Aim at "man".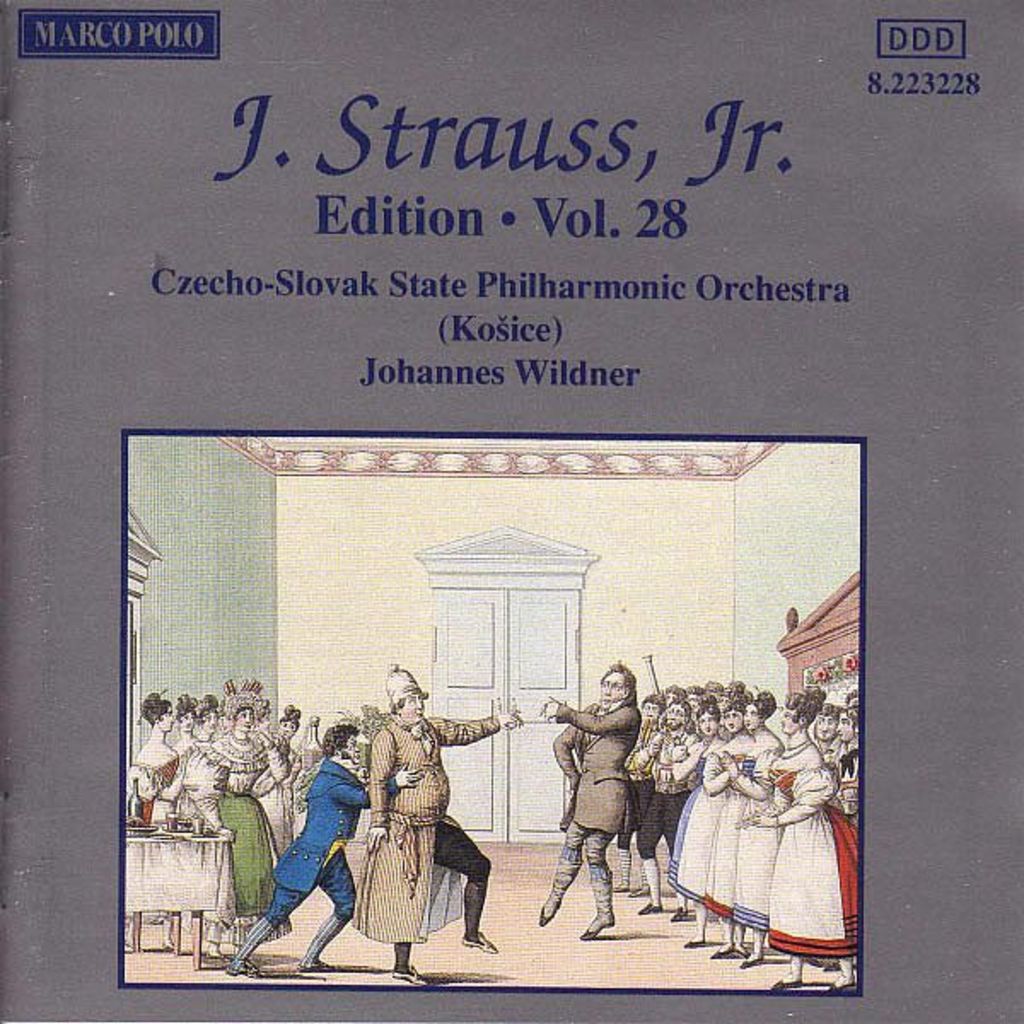
Aimed at box(341, 659, 521, 990).
